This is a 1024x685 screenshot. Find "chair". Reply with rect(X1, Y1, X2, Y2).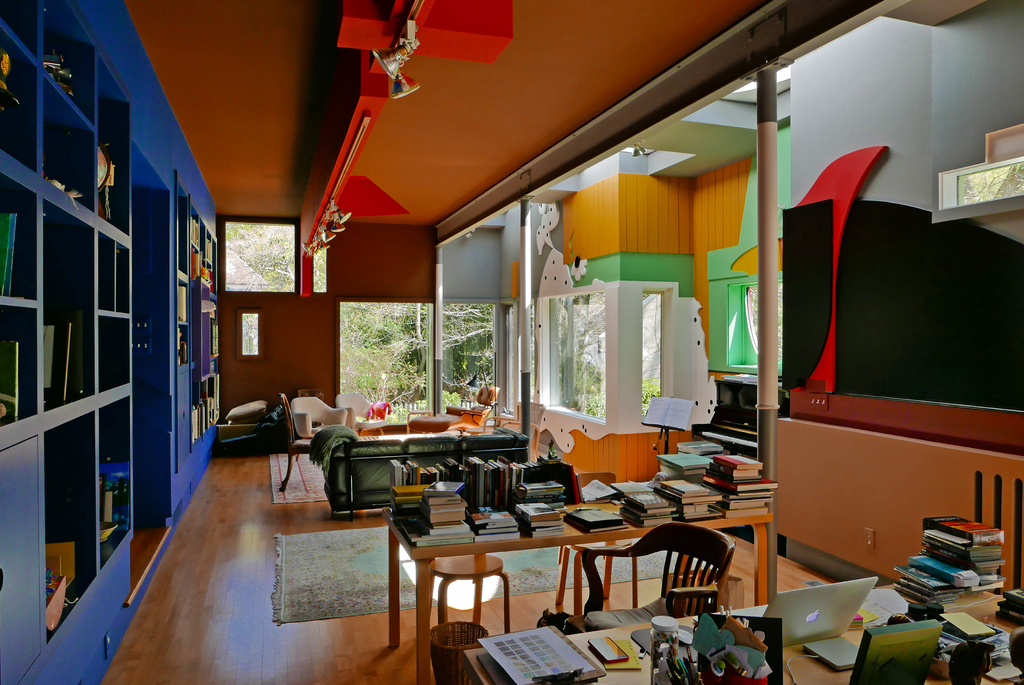
rect(431, 551, 513, 641).
